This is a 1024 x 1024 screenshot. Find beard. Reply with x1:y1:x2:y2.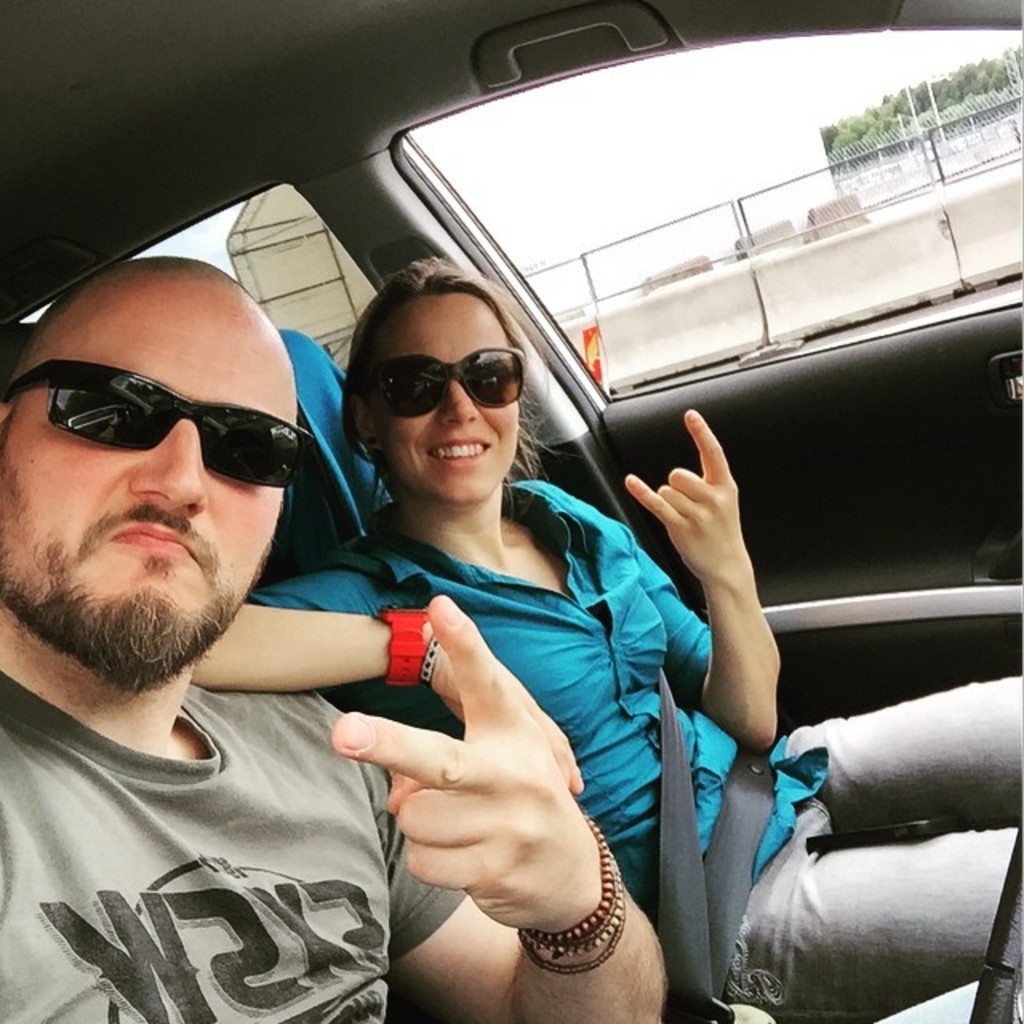
42:408:294:704.
